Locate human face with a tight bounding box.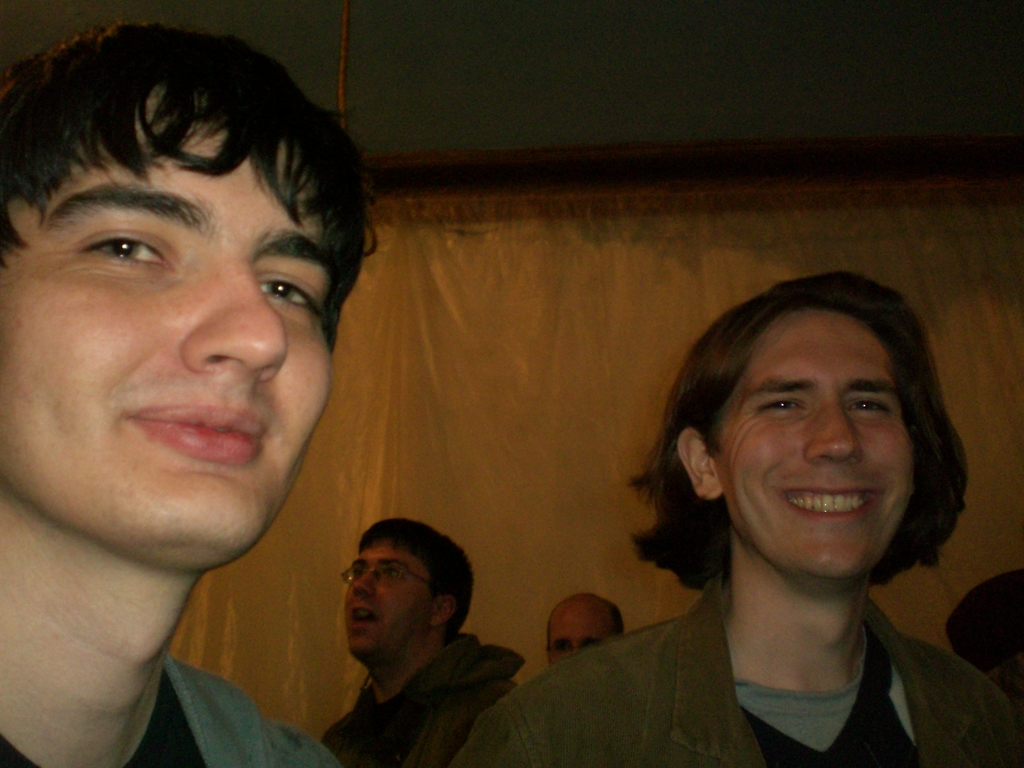
(x1=720, y1=310, x2=917, y2=577).
